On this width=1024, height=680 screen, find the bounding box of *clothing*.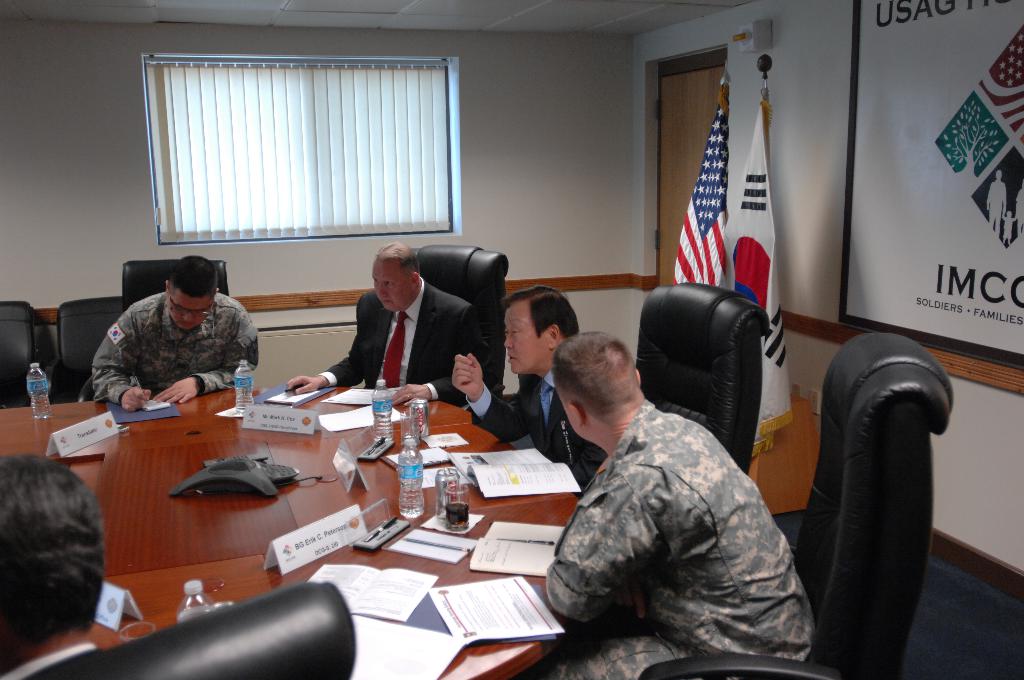
Bounding box: <bbox>537, 401, 815, 679</bbox>.
